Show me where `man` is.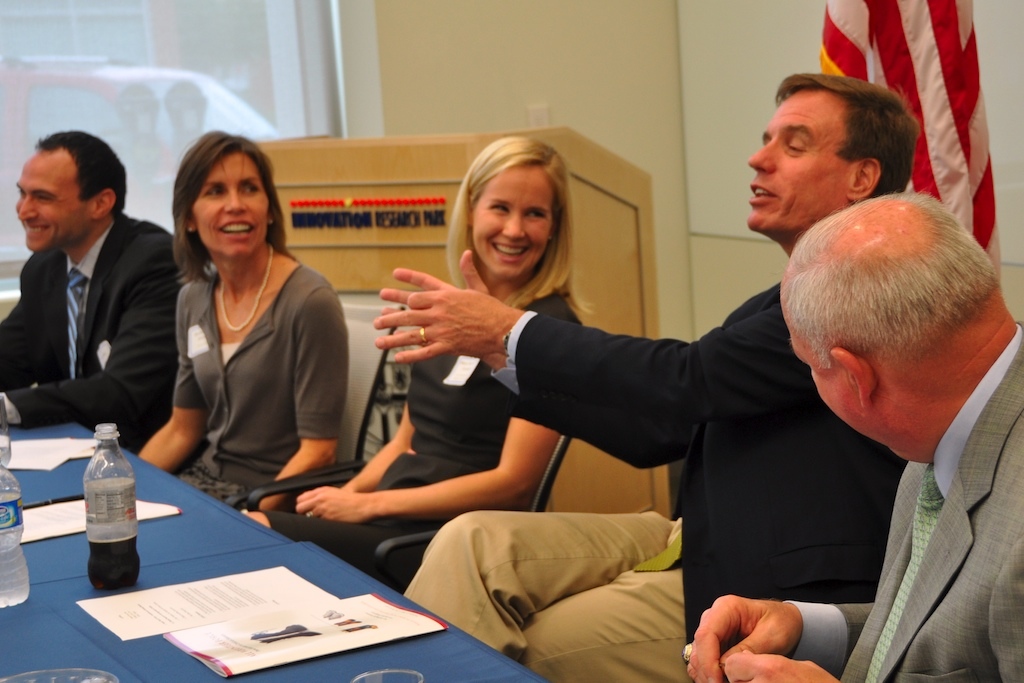
`man` is at (0, 131, 185, 455).
